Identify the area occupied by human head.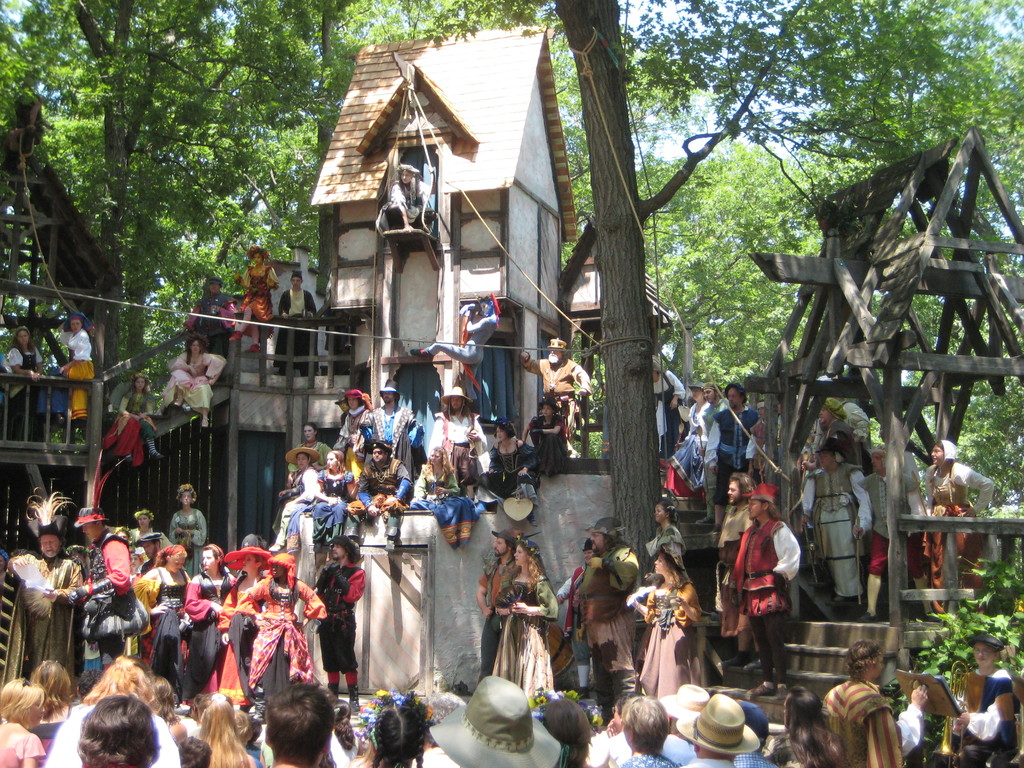
Area: bbox=(541, 698, 595, 767).
